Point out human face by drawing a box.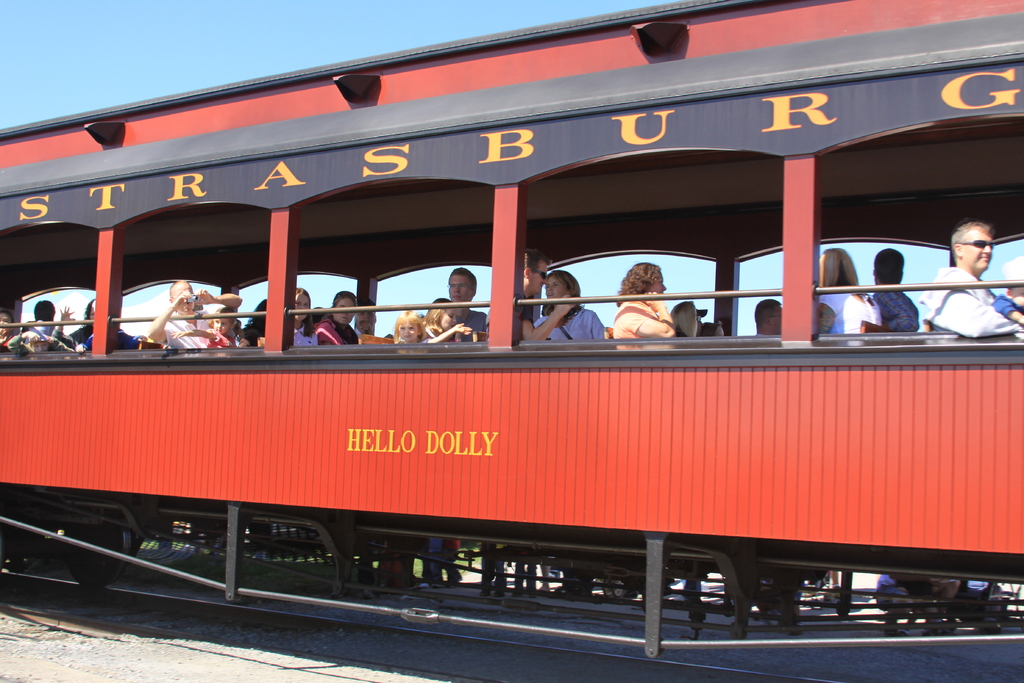
left=771, top=304, right=783, bottom=334.
